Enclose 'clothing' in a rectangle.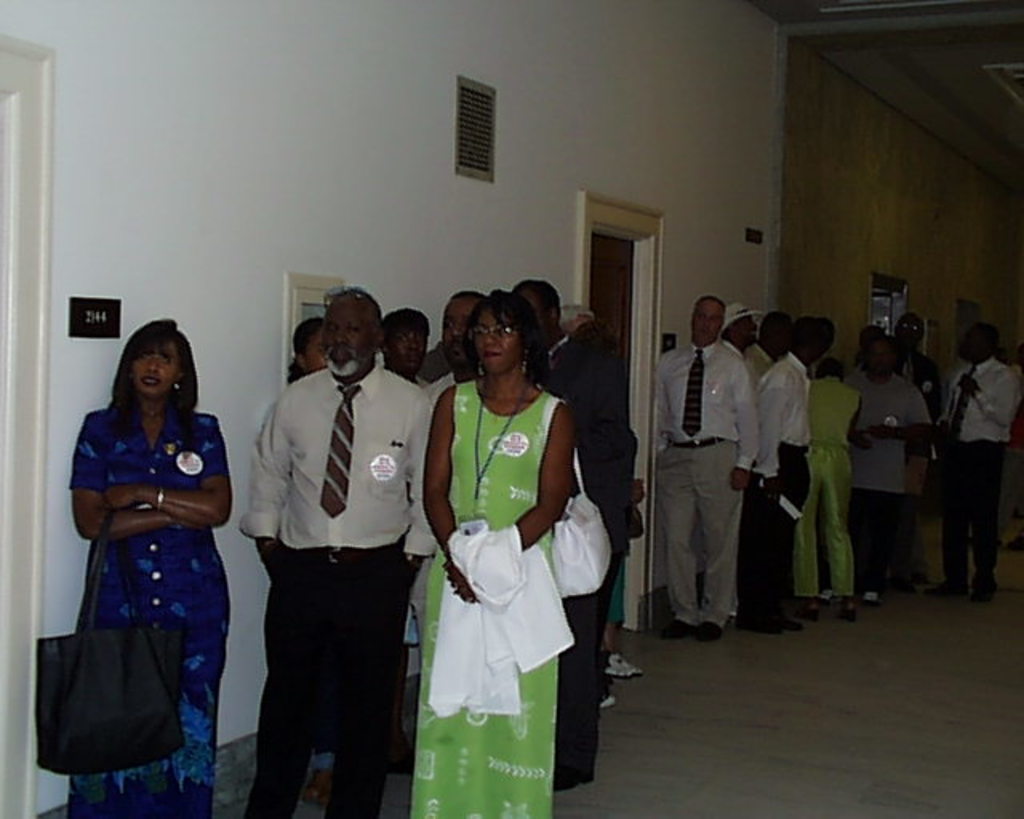
787,368,861,597.
